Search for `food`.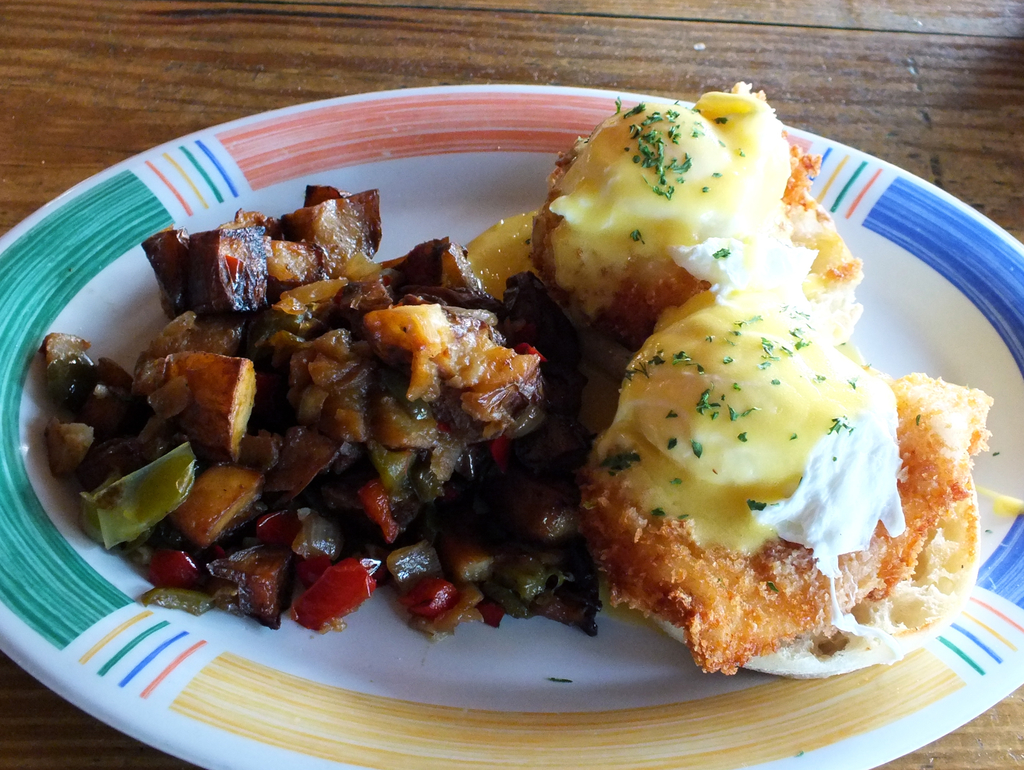
Found at detection(92, 108, 942, 691).
